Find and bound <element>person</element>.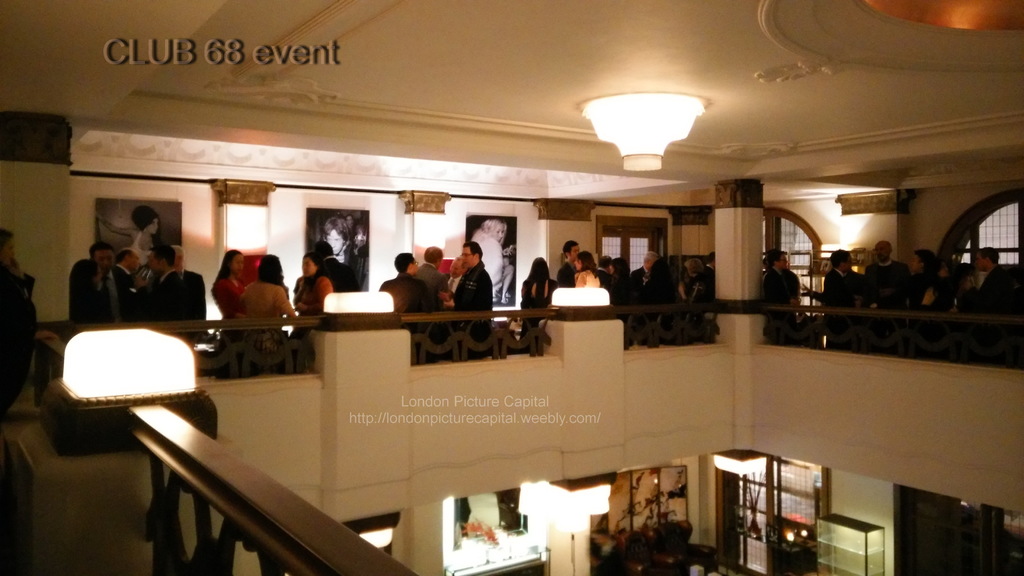
Bound: box(212, 253, 248, 330).
